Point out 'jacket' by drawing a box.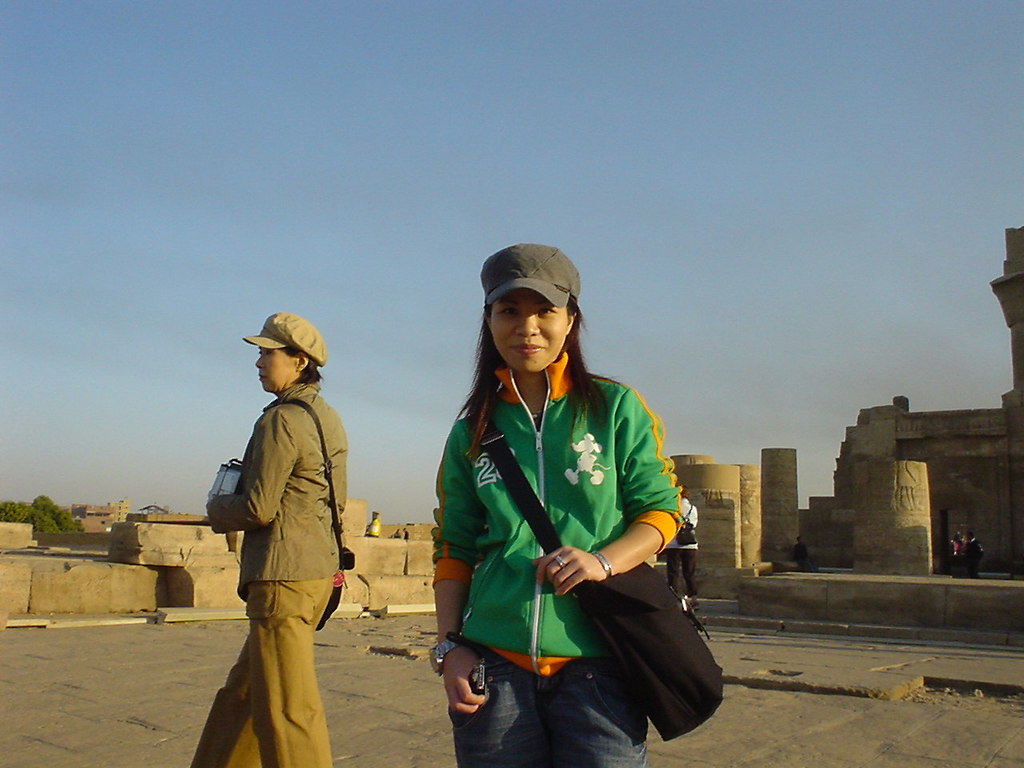
[x1=419, y1=358, x2=690, y2=690].
